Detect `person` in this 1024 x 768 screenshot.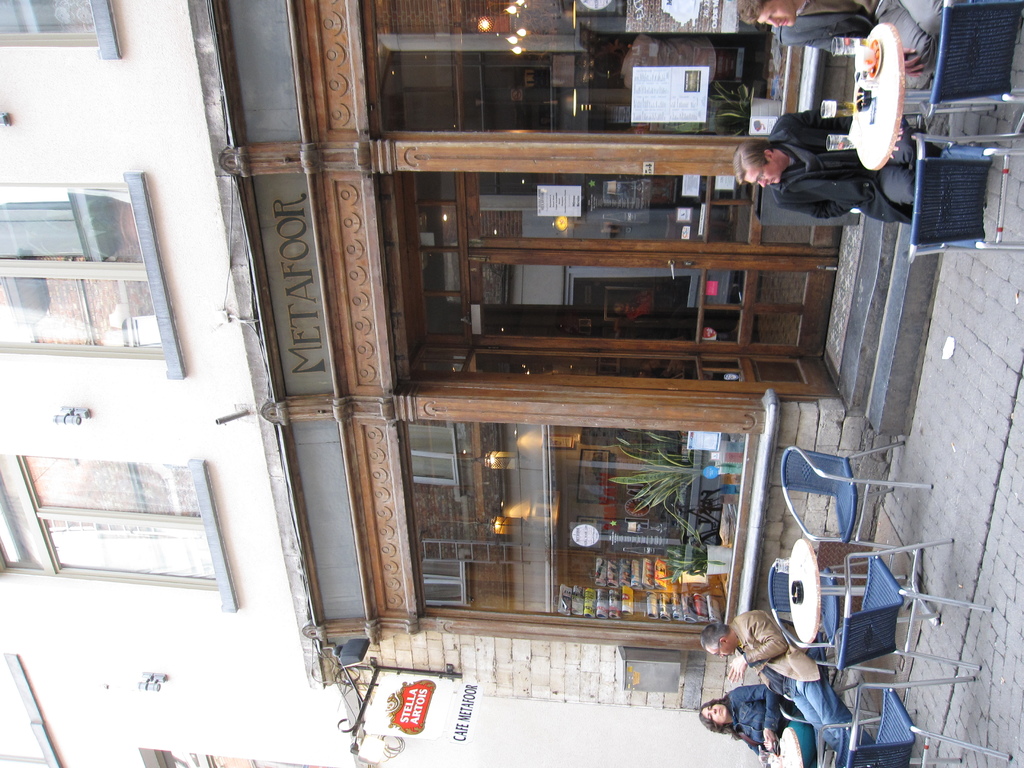
Detection: left=698, top=682, right=821, bottom=767.
